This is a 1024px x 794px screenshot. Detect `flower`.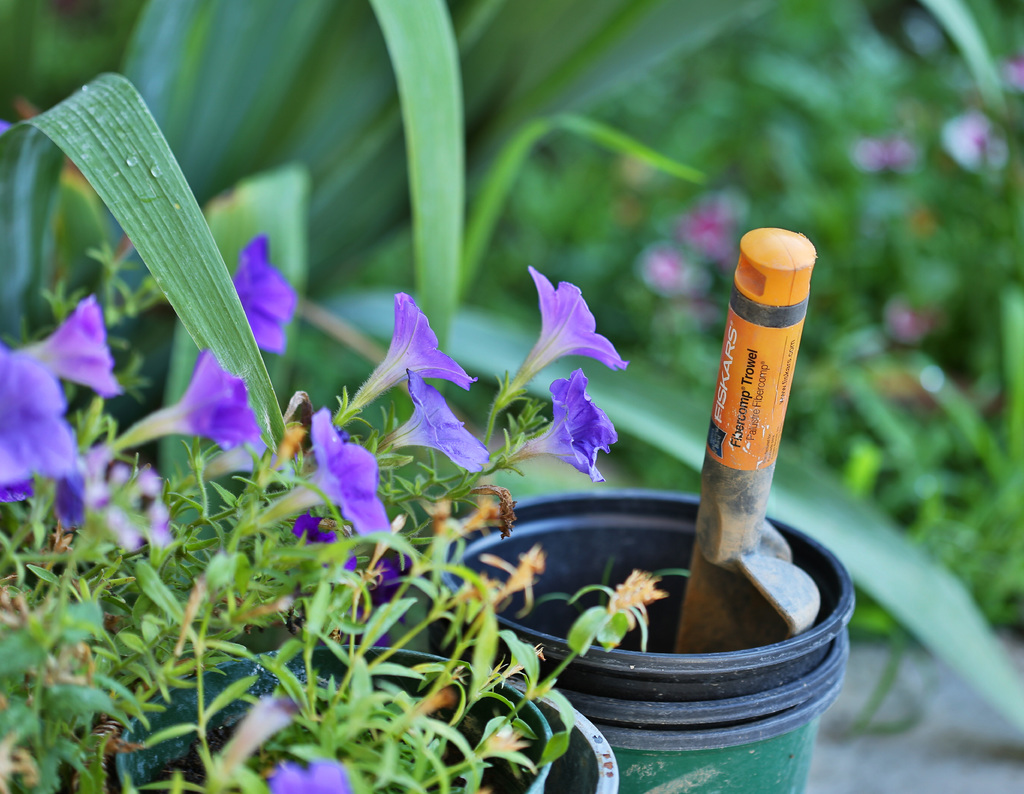
l=312, t=403, r=396, b=544.
